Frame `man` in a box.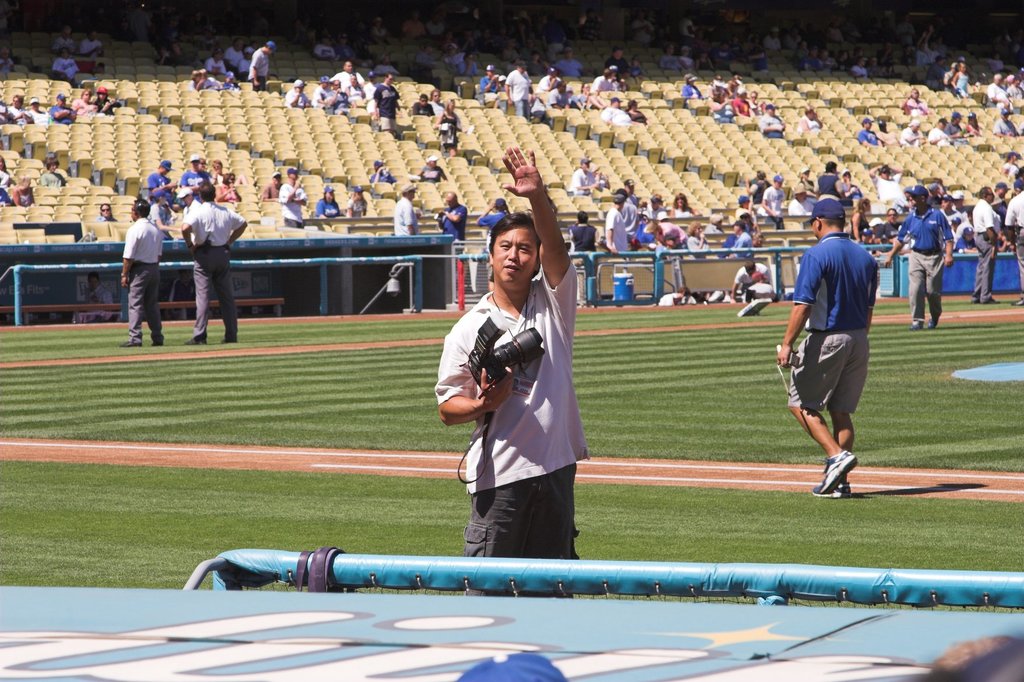
bbox=[211, 50, 223, 73].
